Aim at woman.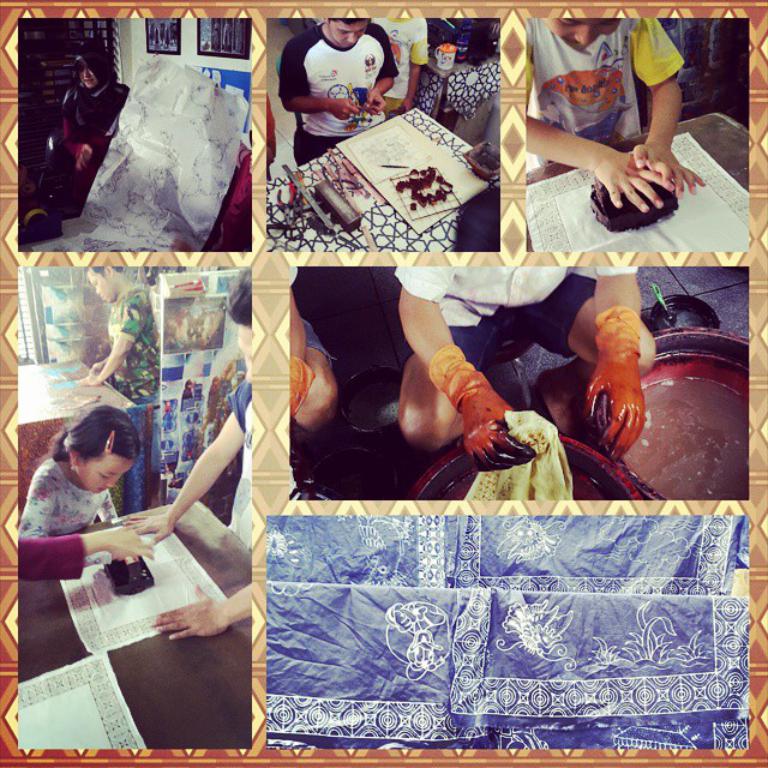
Aimed at region(53, 42, 133, 202).
